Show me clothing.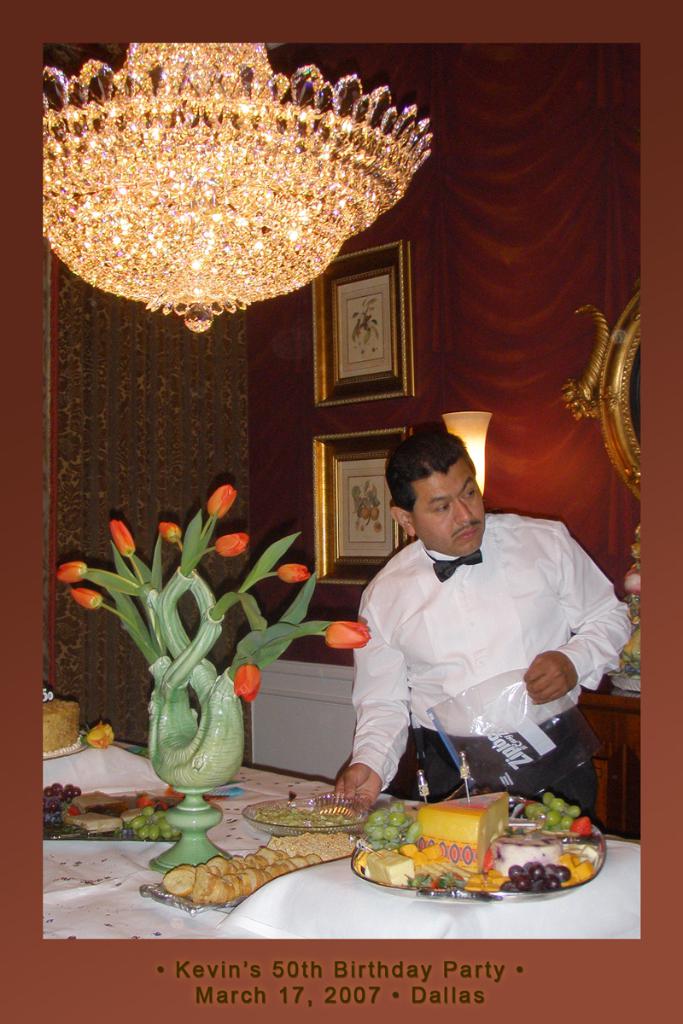
clothing is here: (341,509,633,794).
